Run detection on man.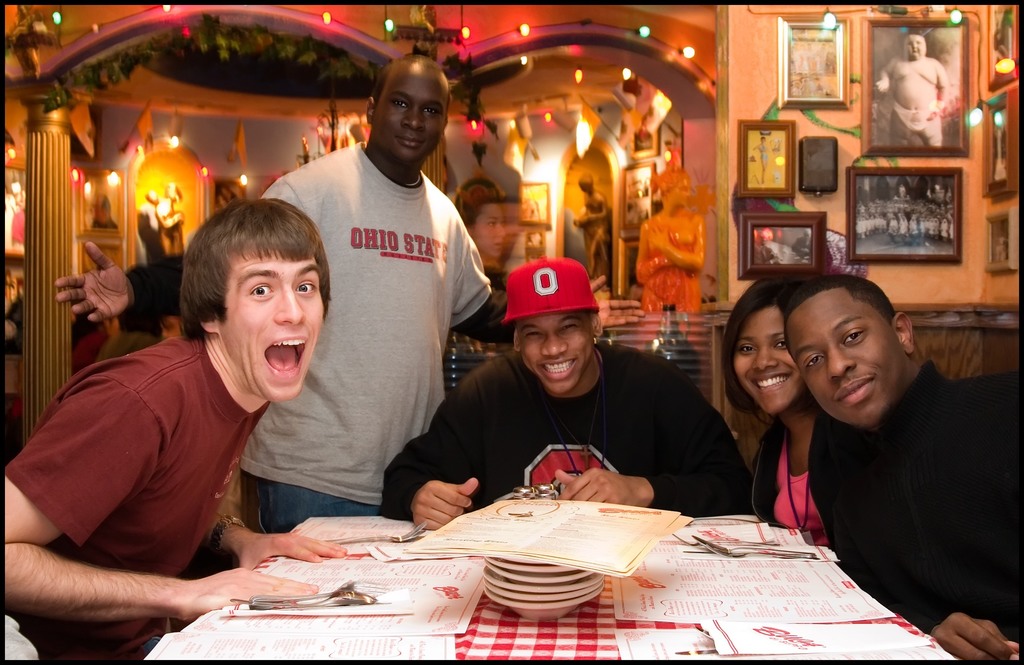
Result: x1=52 y1=54 x2=648 y2=541.
